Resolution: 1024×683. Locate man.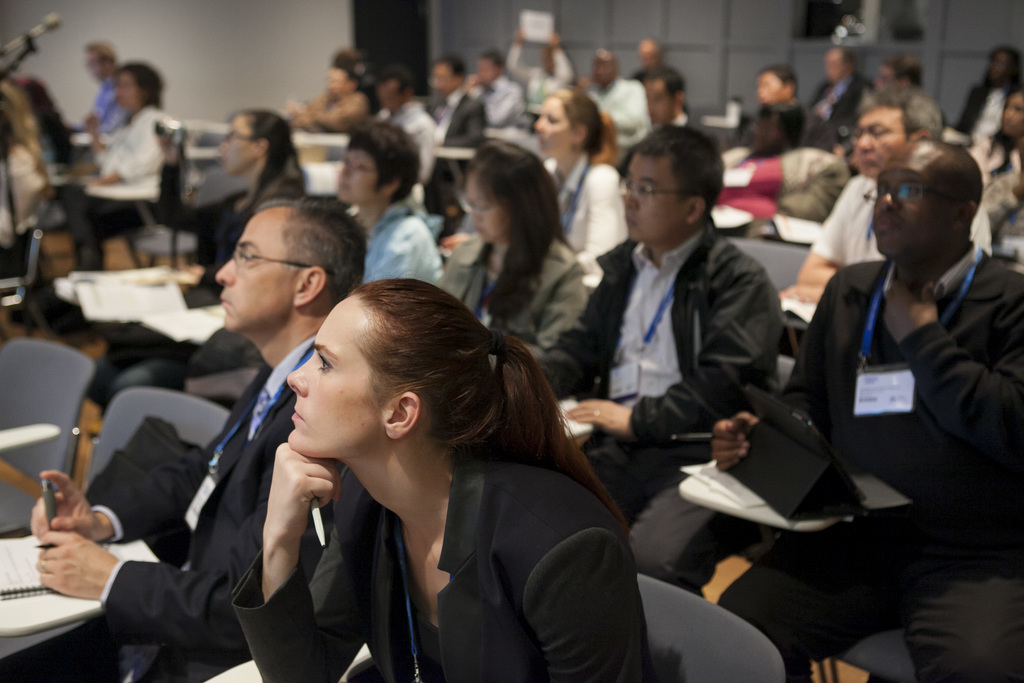
Rect(660, 128, 1023, 682).
